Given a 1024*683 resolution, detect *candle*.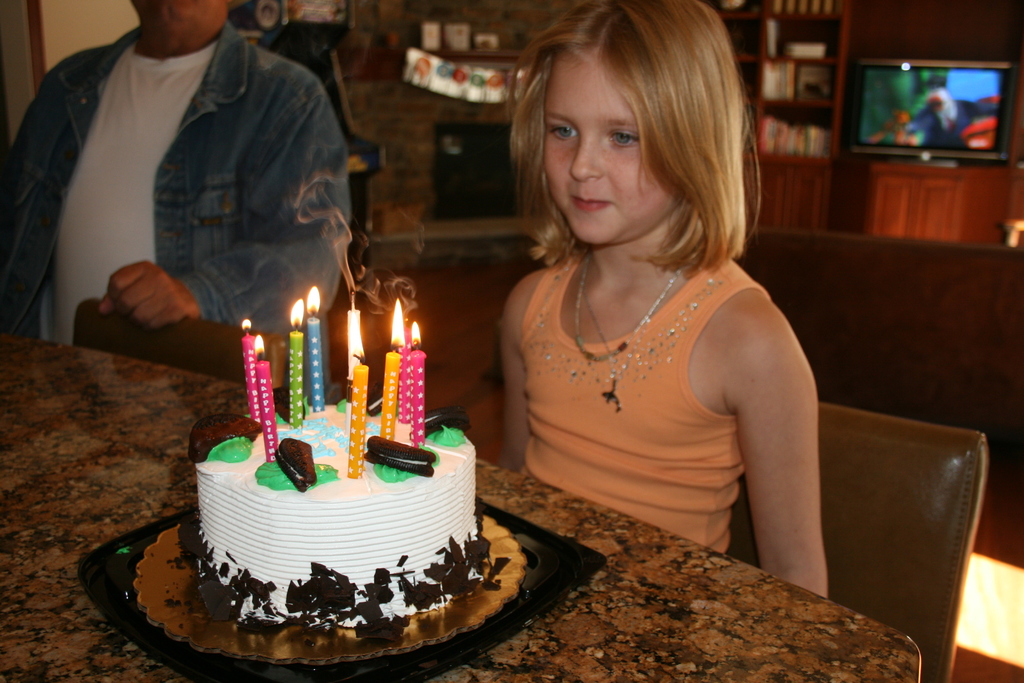
<bbox>285, 302, 305, 423</bbox>.
